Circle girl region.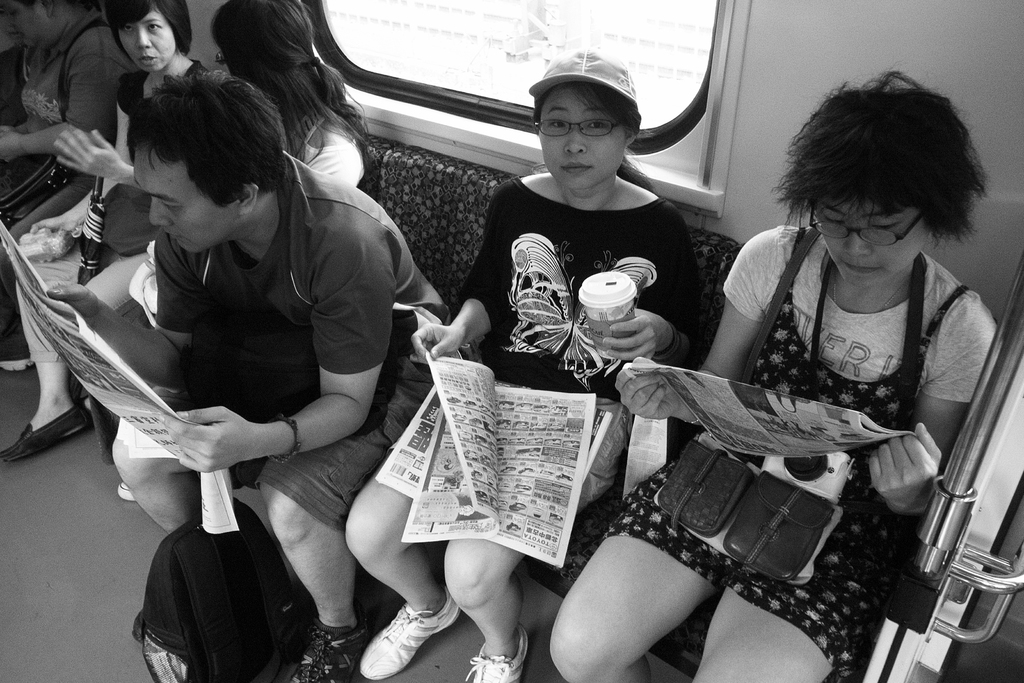
Region: (545,67,1001,682).
